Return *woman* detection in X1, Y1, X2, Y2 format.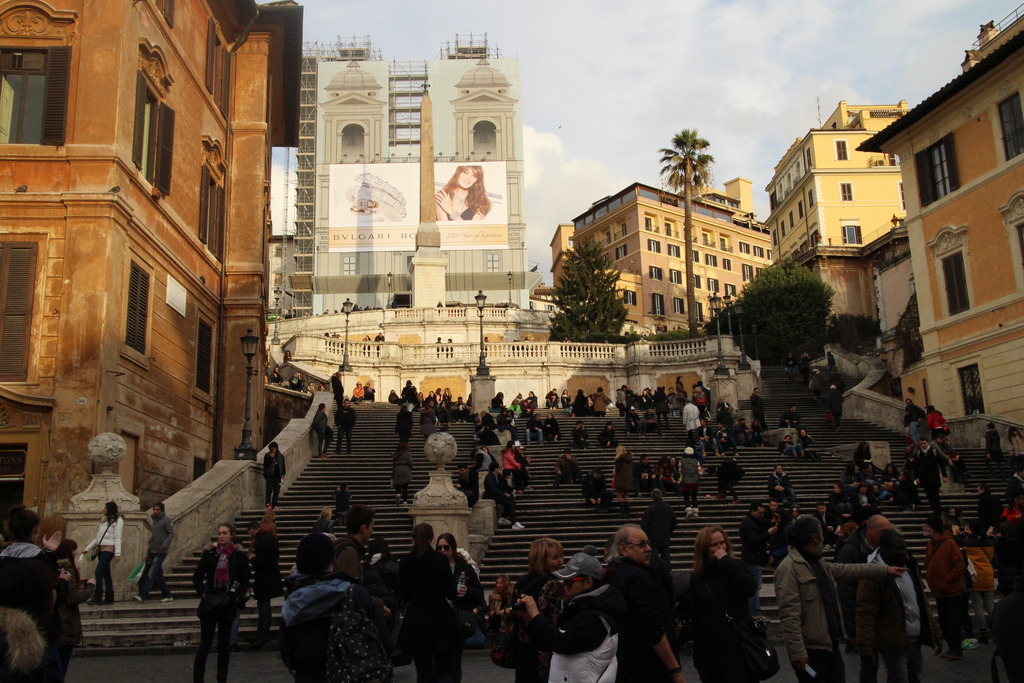
81, 500, 127, 605.
